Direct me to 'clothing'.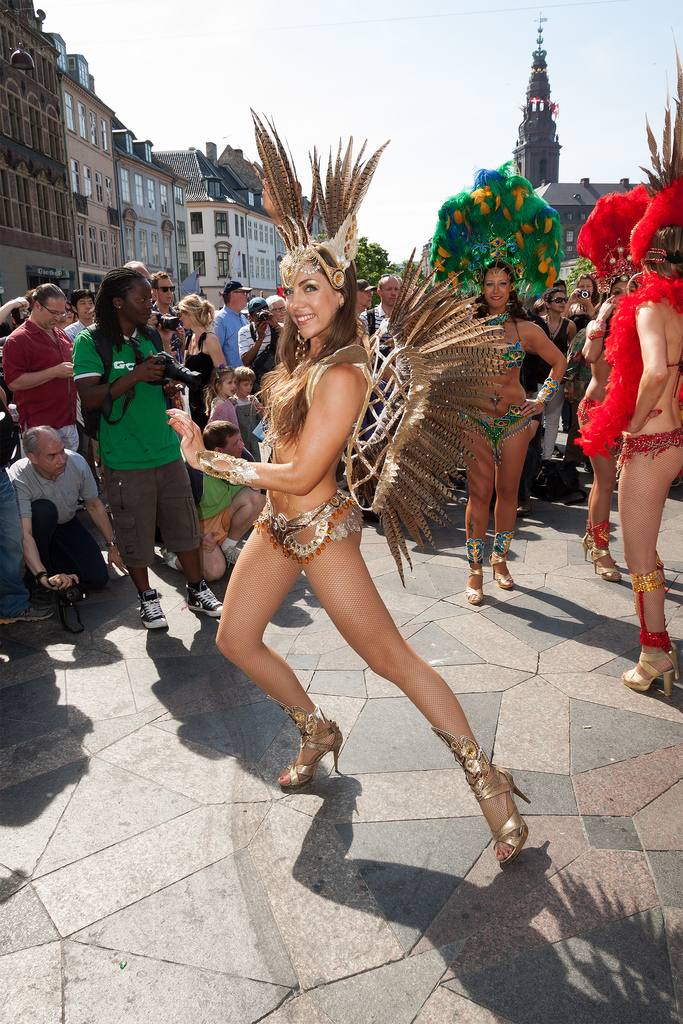
Direction: 81,301,188,582.
